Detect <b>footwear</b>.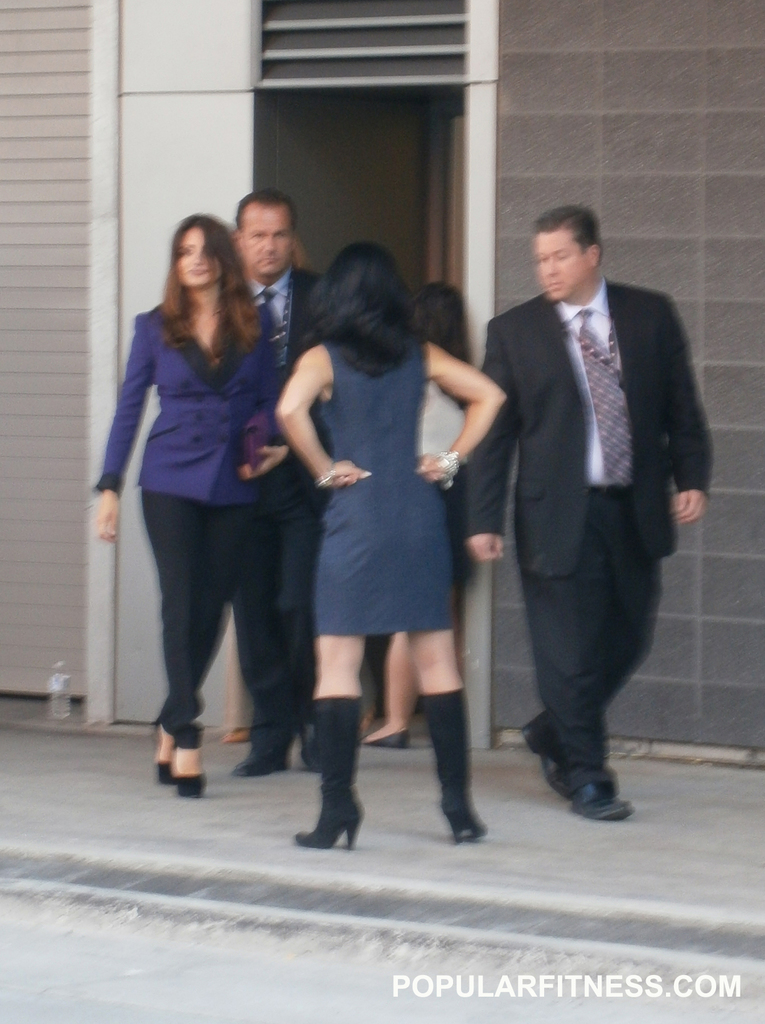
Detected at [left=373, top=735, right=406, bottom=749].
